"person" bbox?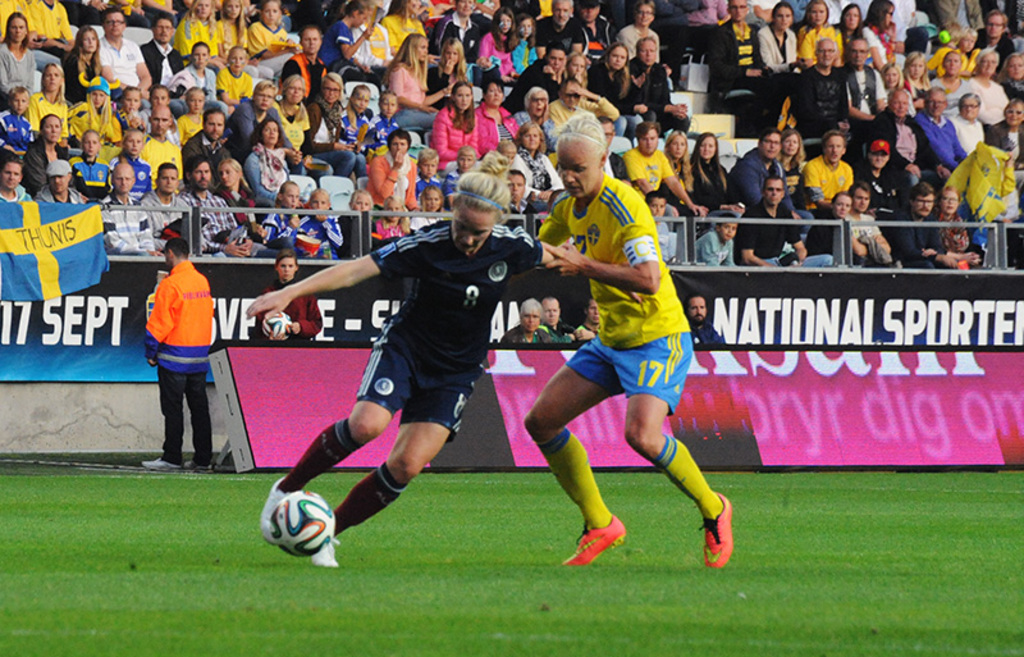
crop(0, 149, 36, 202)
